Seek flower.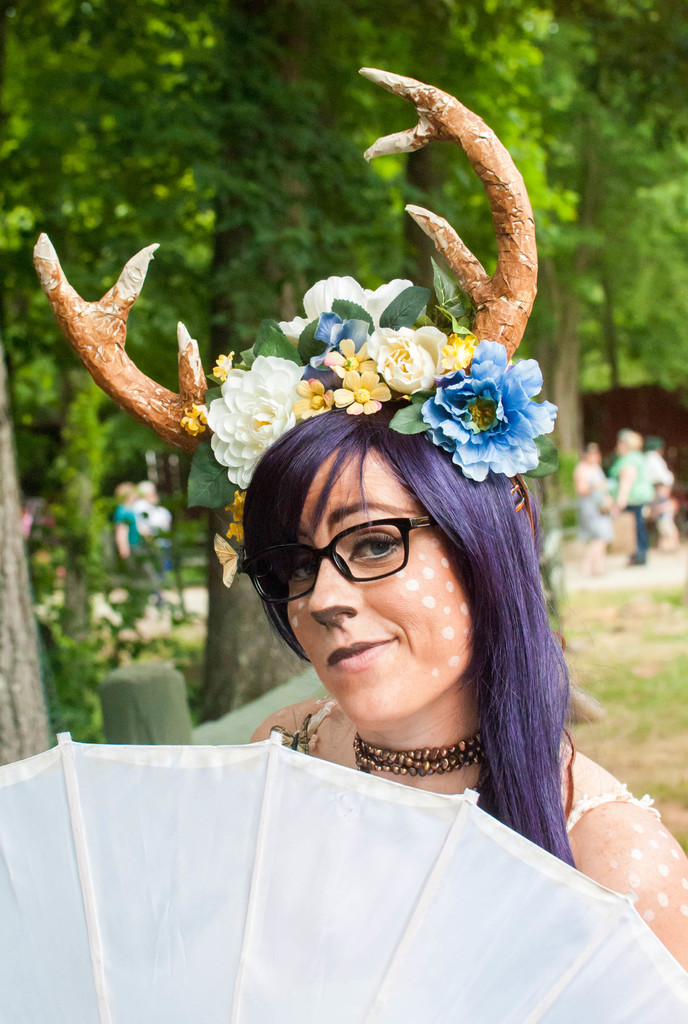
270, 270, 421, 352.
